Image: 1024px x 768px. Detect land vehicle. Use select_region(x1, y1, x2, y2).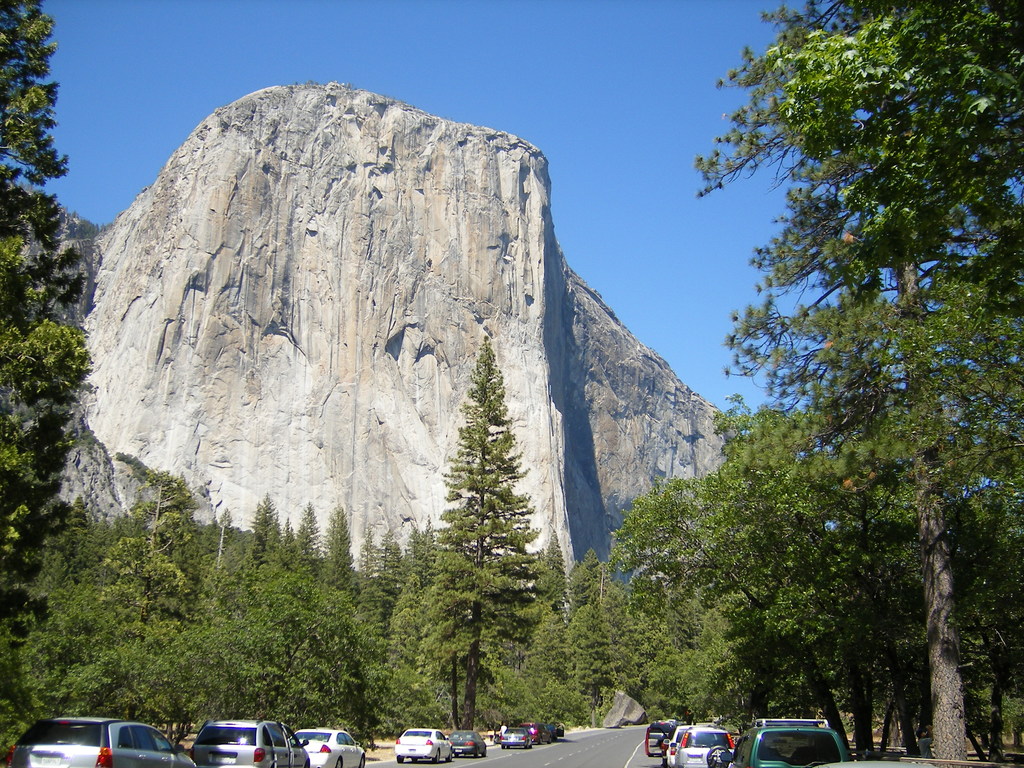
select_region(718, 716, 849, 767).
